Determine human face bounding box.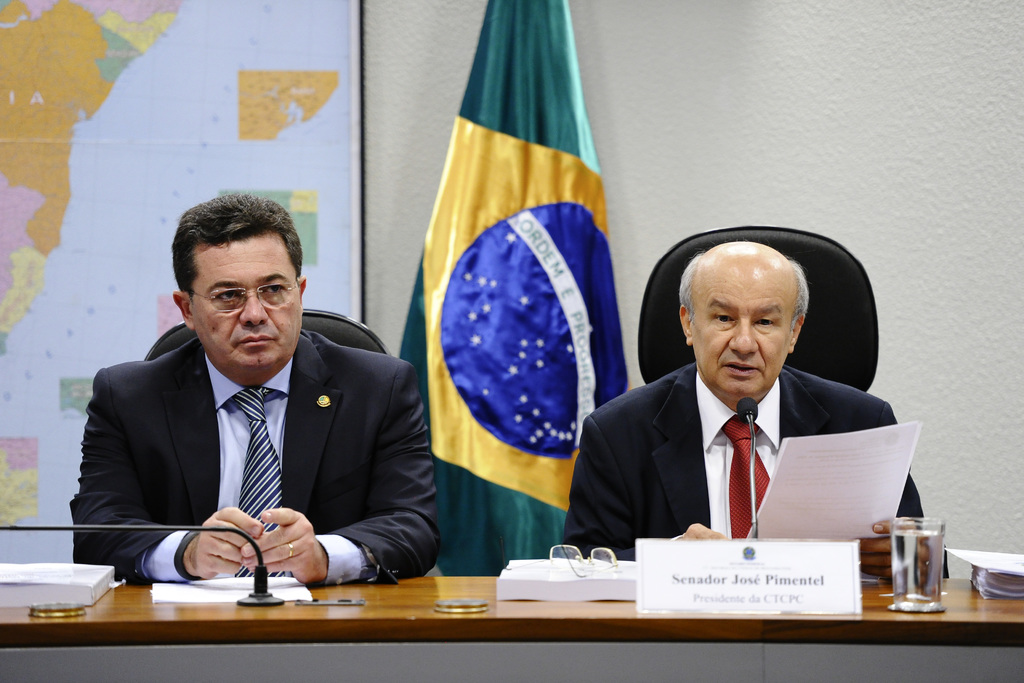
Determined: box(192, 236, 301, 376).
